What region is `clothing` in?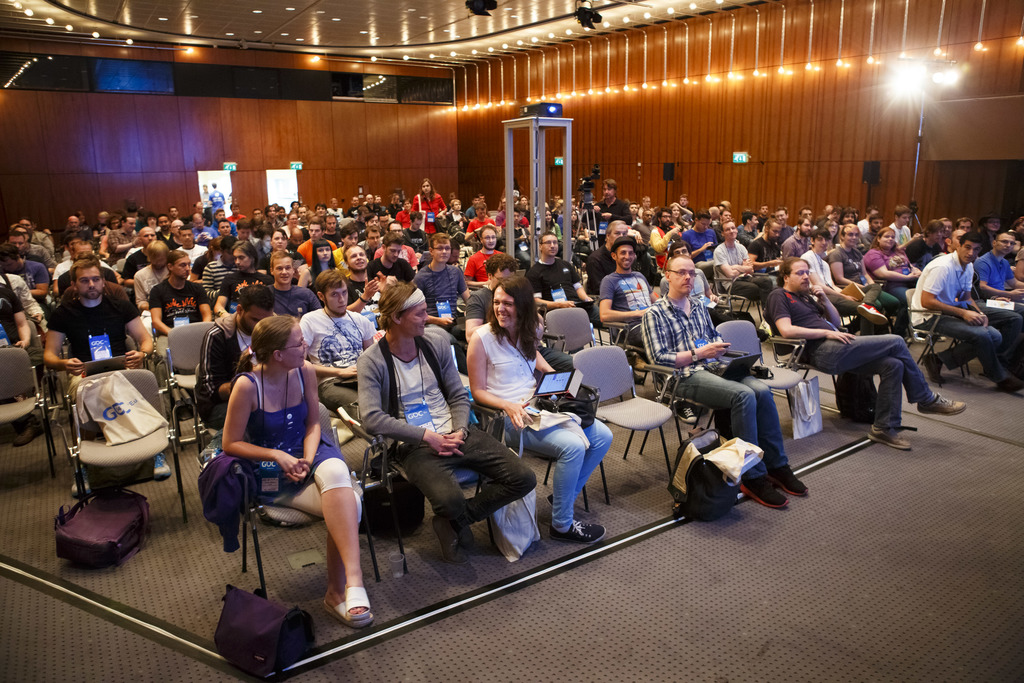
select_region(359, 319, 547, 532).
